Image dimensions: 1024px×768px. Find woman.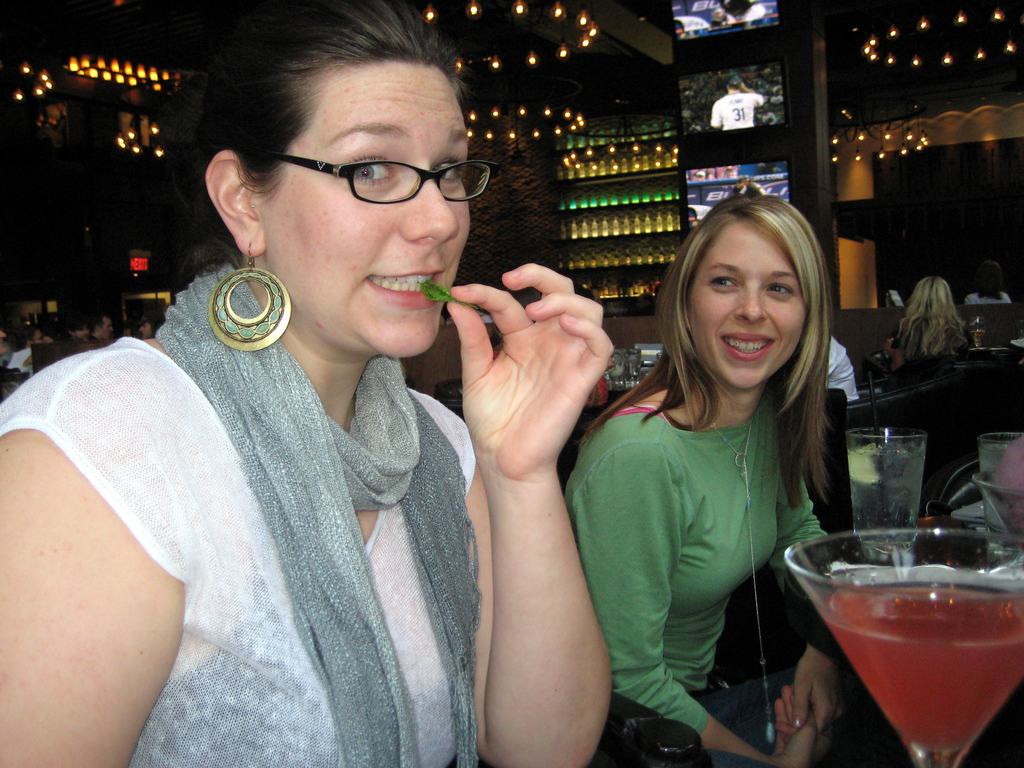
Rect(879, 278, 963, 374).
